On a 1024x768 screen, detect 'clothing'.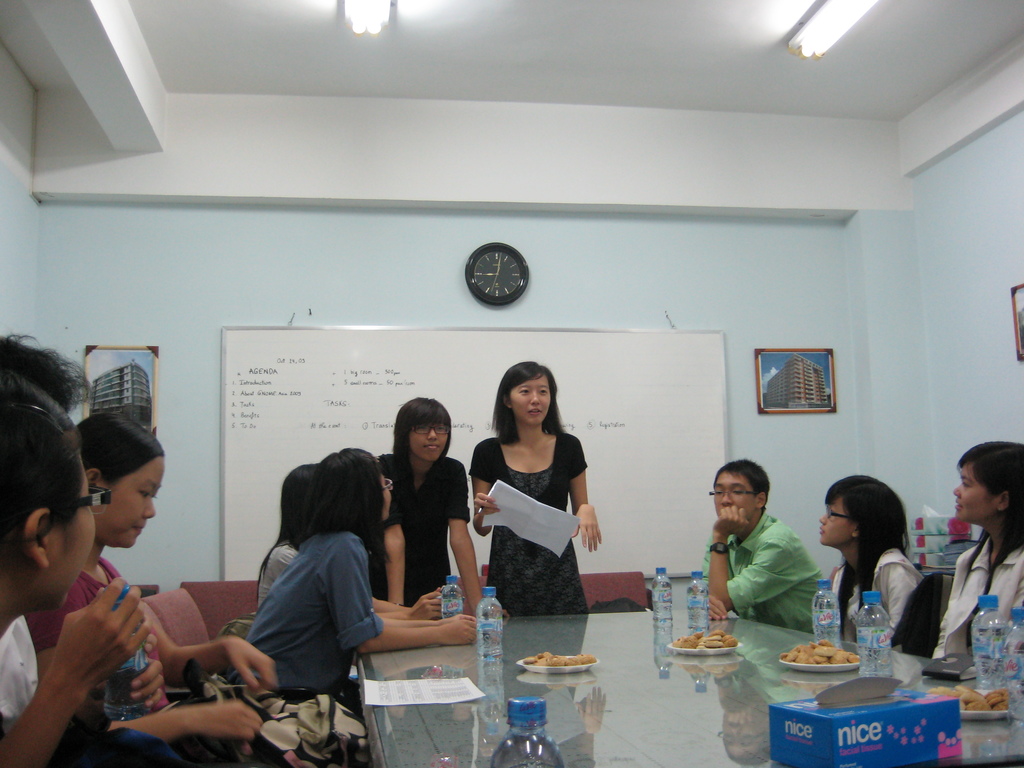
[370, 452, 467, 609].
